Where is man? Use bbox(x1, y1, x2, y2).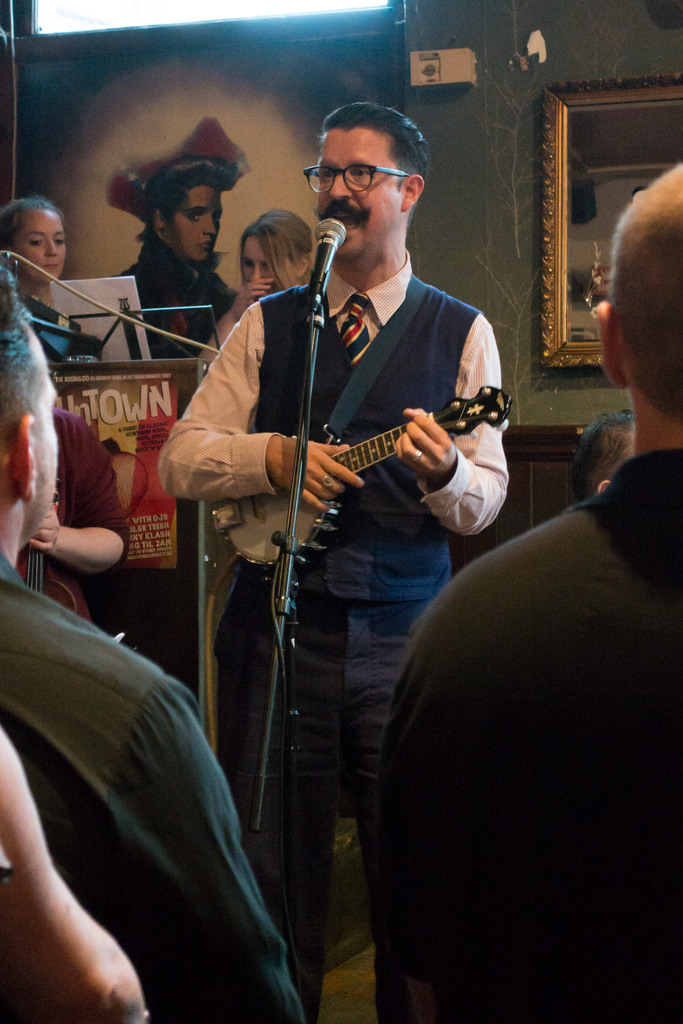
bbox(154, 124, 521, 927).
